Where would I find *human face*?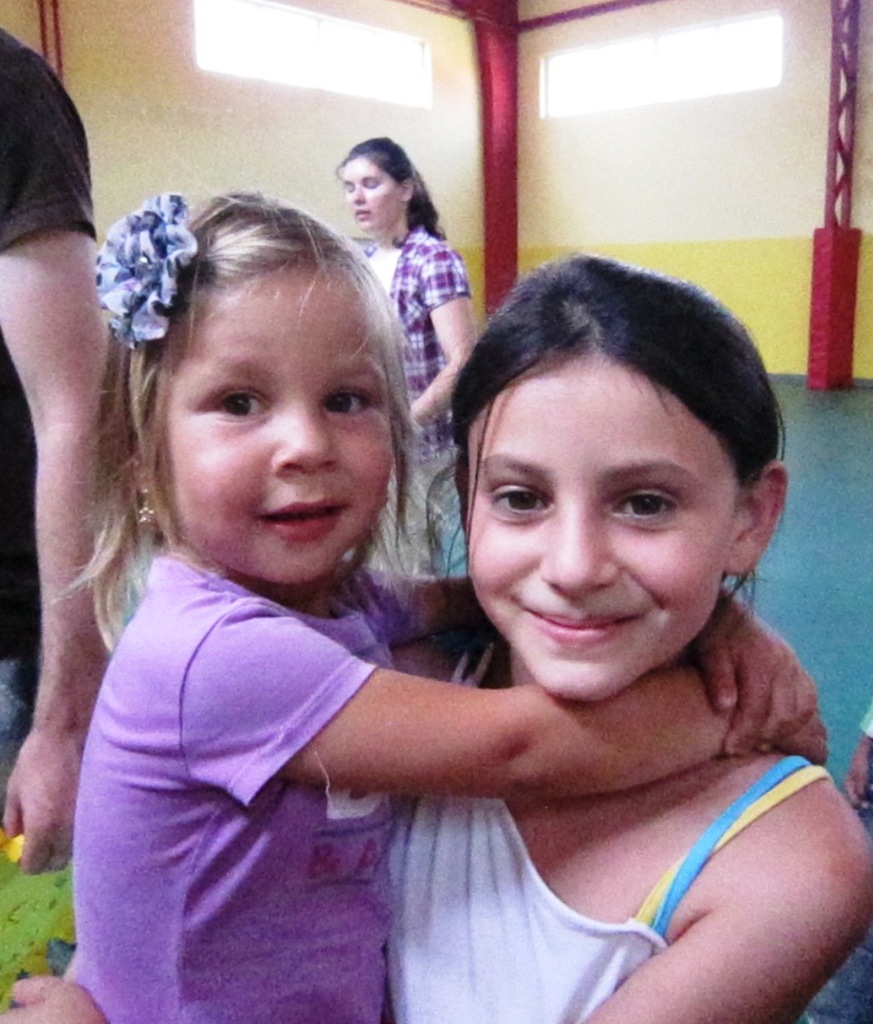
At {"x1": 342, "y1": 158, "x2": 404, "y2": 225}.
